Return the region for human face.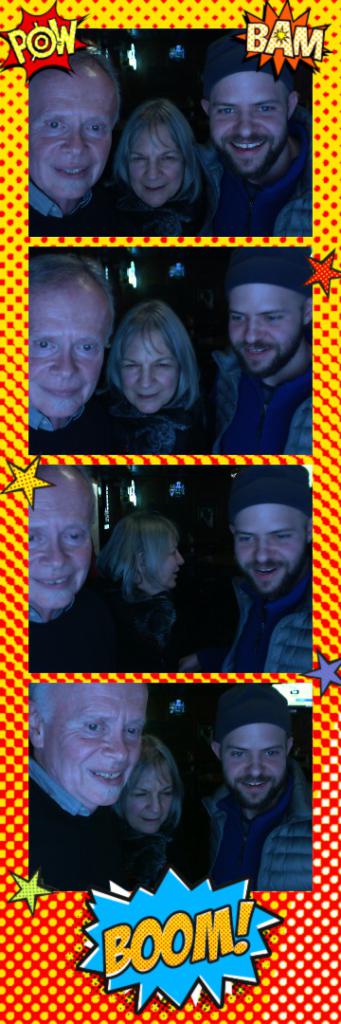
125/326/188/408.
